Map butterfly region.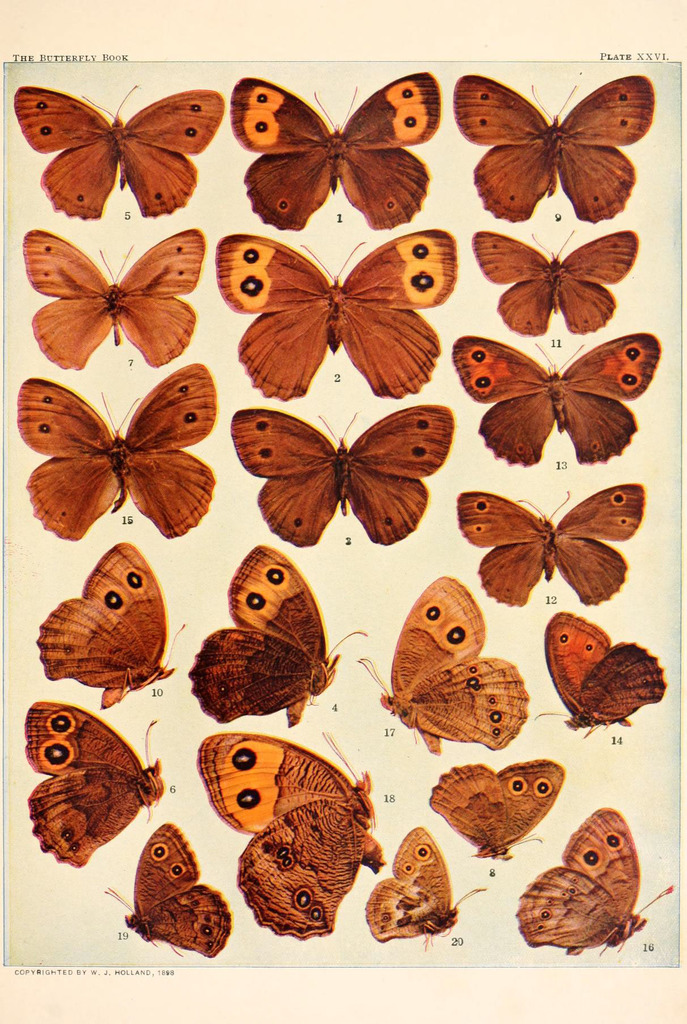
Mapped to <bbox>229, 402, 451, 548</bbox>.
